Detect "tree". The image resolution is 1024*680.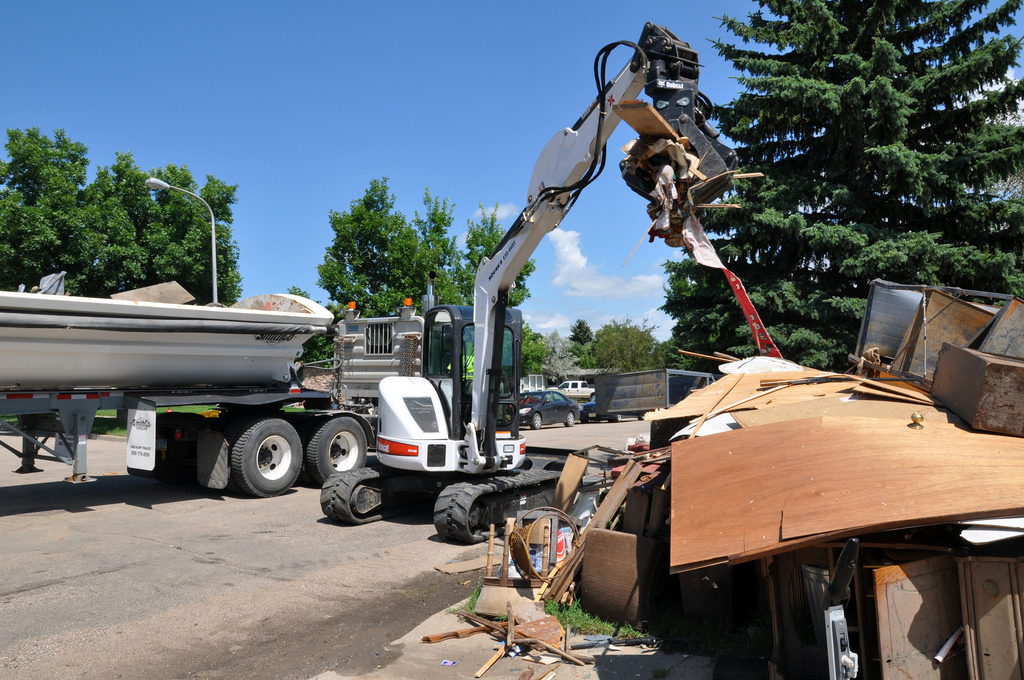
721, 9, 1001, 305.
